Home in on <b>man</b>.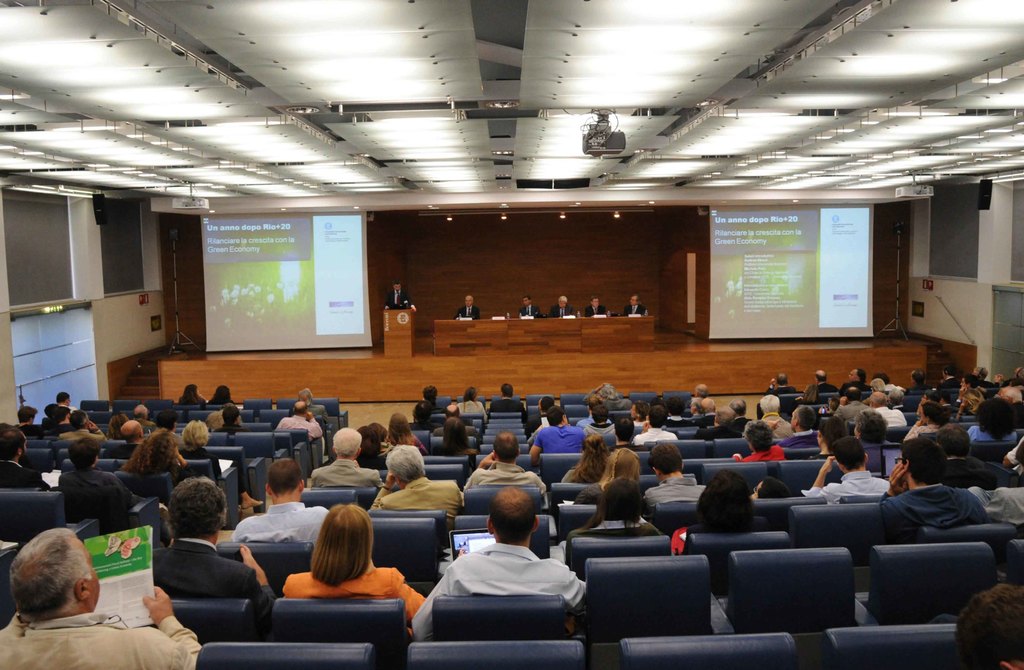
Homed in at box=[295, 388, 329, 448].
